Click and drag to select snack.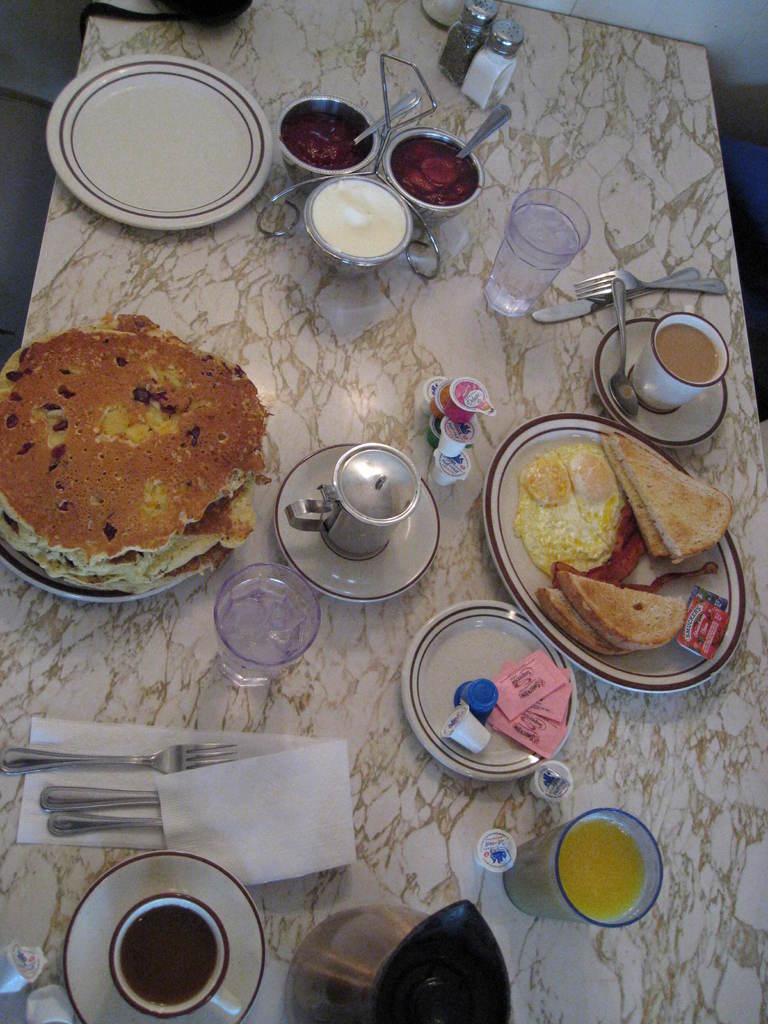
Selection: x1=0, y1=316, x2=276, y2=598.
